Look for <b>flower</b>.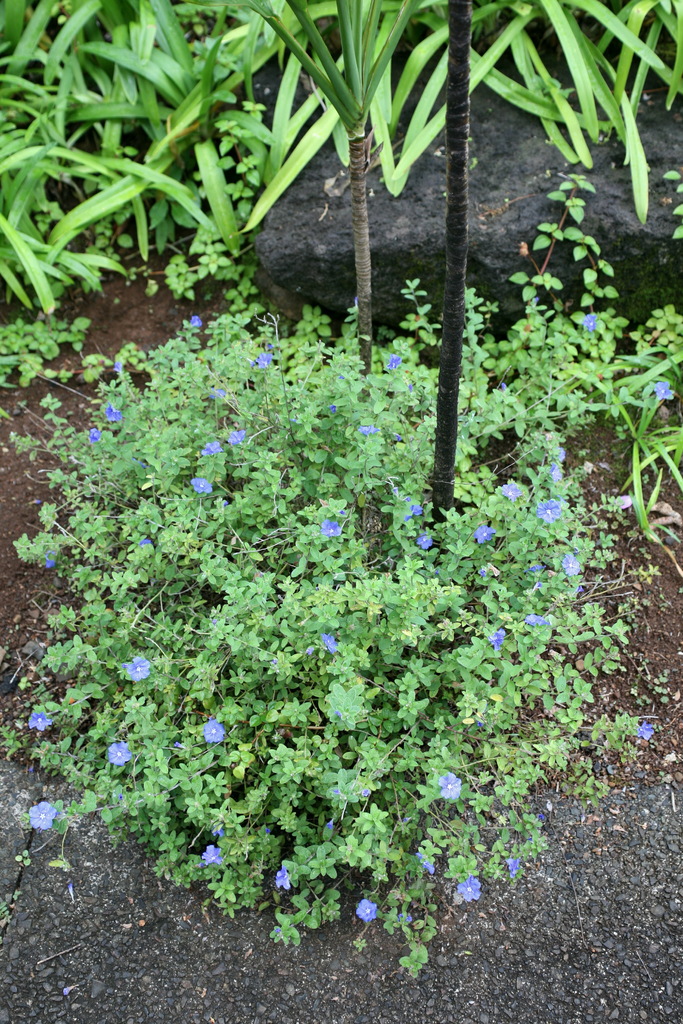
Found: x1=40, y1=545, x2=61, y2=572.
